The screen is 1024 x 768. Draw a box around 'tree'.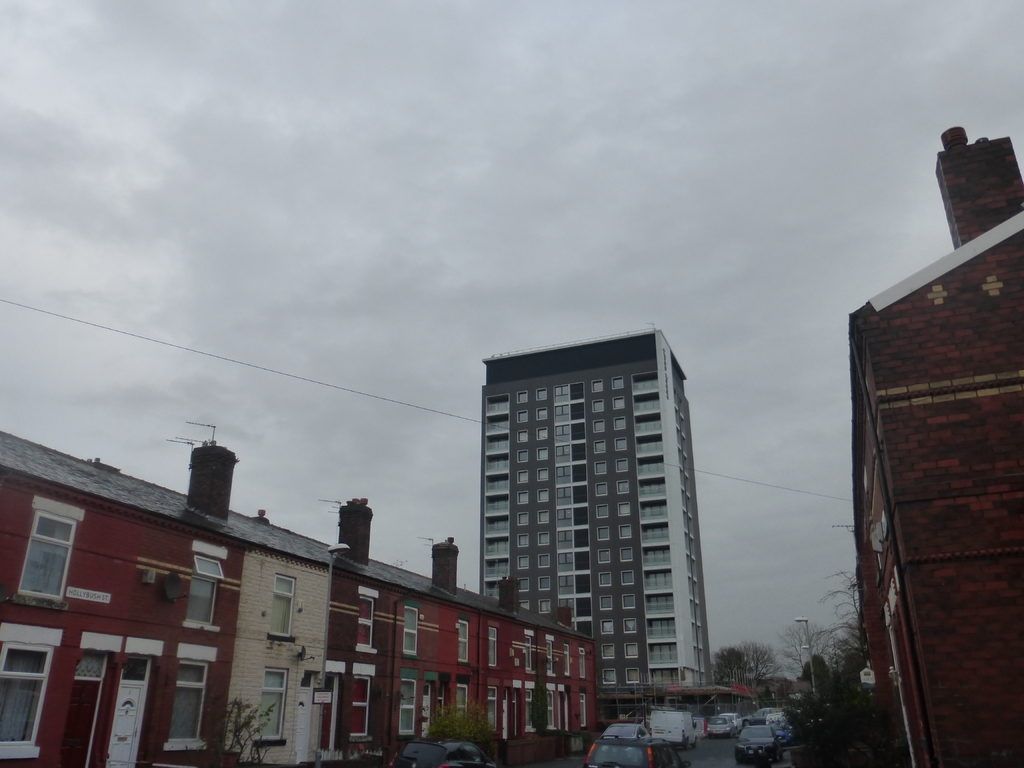
bbox(180, 696, 274, 767).
